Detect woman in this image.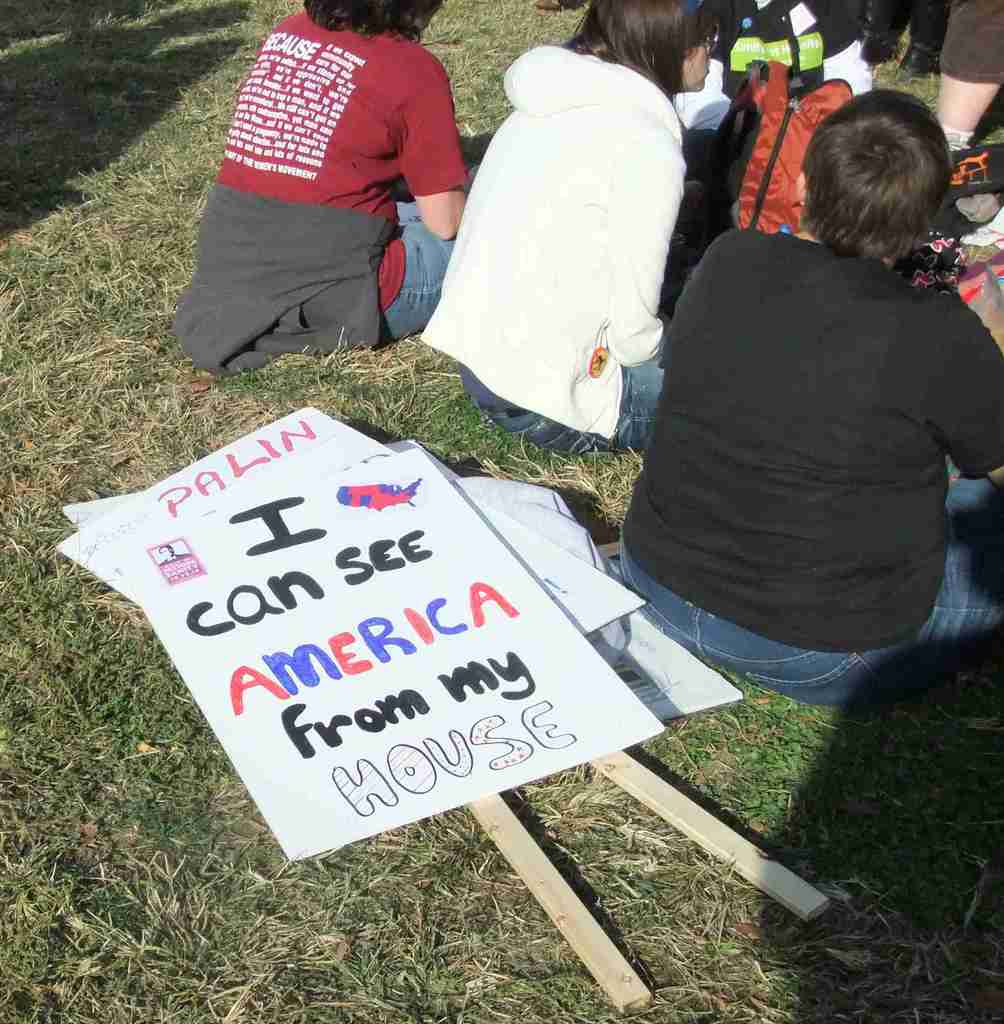
Detection: detection(433, 42, 776, 571).
